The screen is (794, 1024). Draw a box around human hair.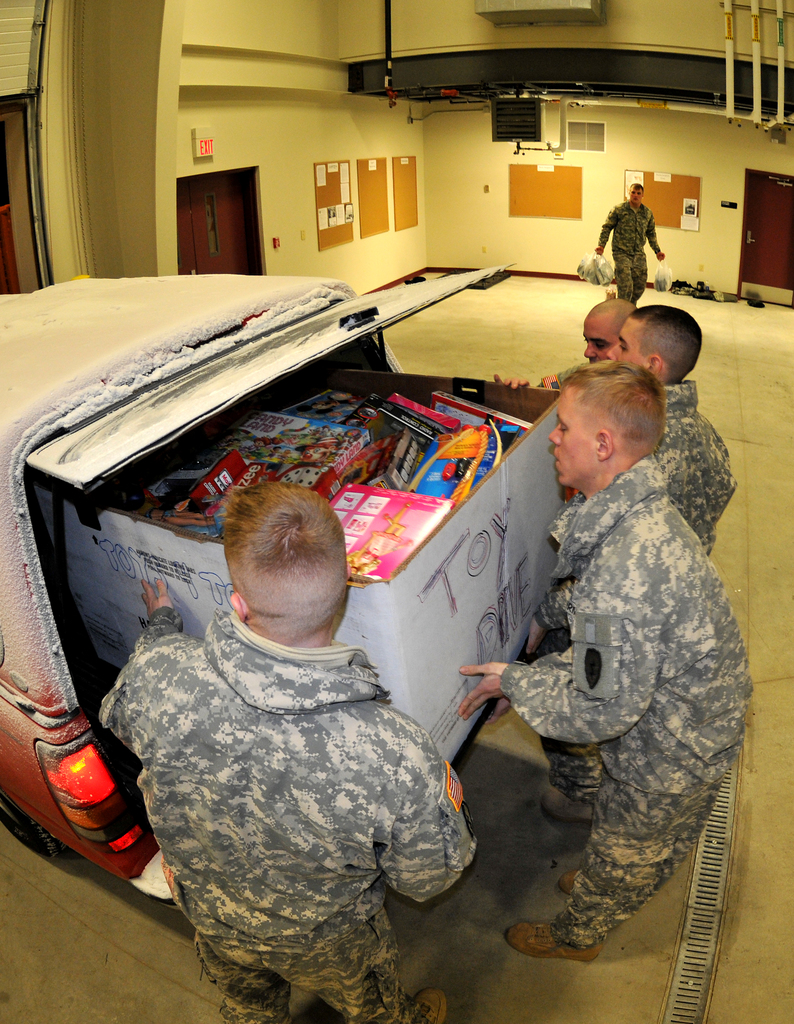
BBox(556, 362, 668, 465).
